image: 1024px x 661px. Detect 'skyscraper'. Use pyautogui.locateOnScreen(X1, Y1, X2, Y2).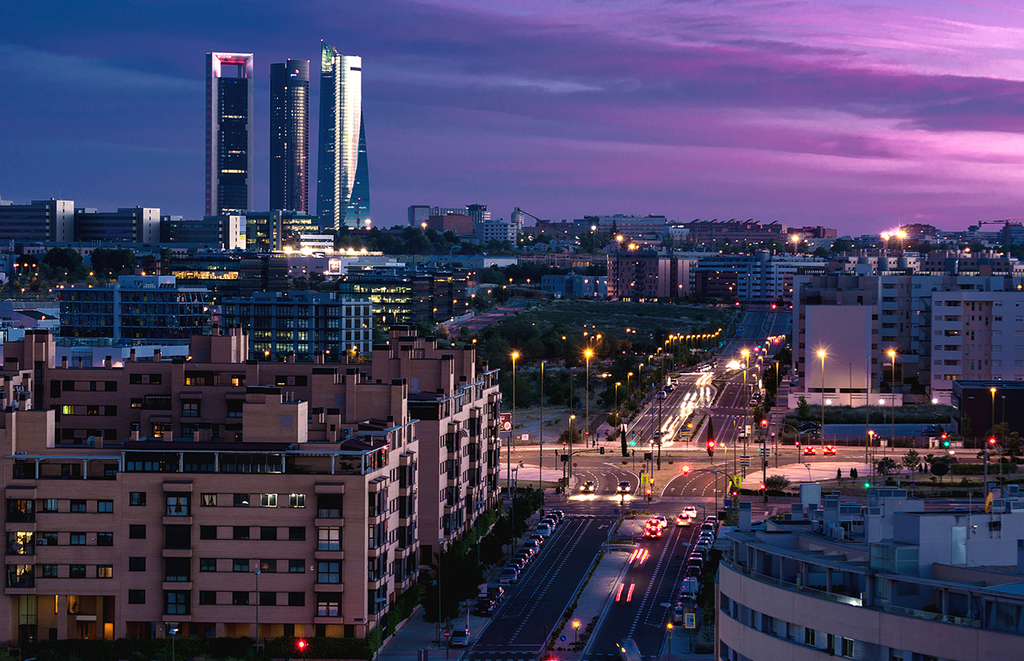
pyautogui.locateOnScreen(261, 55, 312, 219).
